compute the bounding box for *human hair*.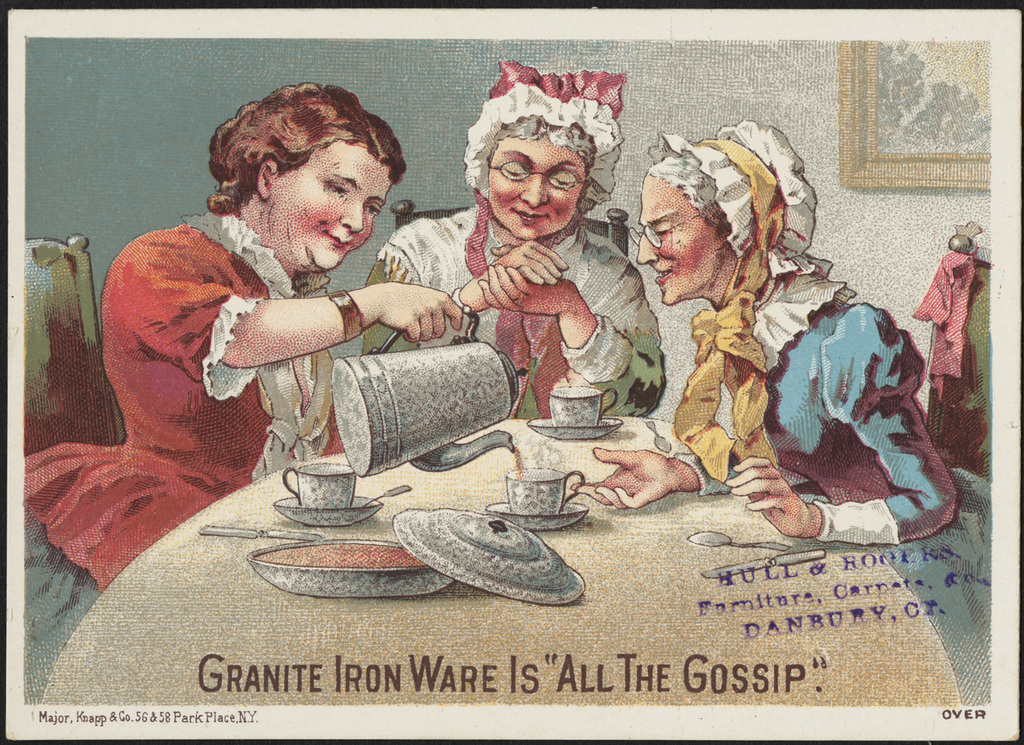
x1=195 y1=79 x2=390 y2=239.
